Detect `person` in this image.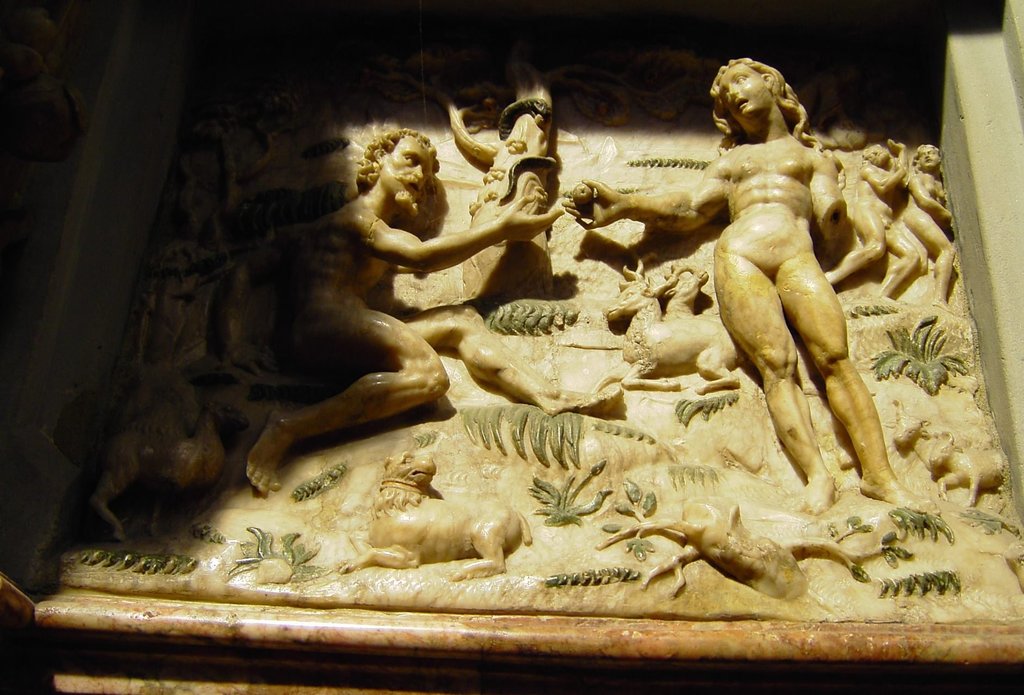
Detection: pyautogui.locateOnScreen(660, 58, 922, 530).
